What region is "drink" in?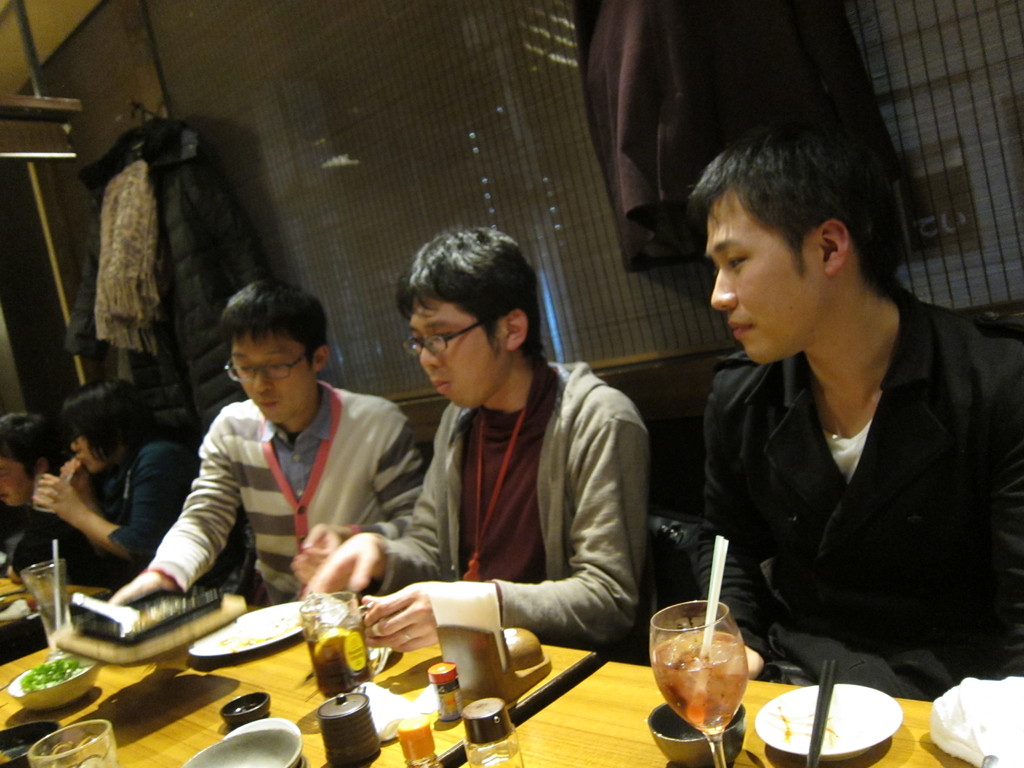
645 598 752 747.
